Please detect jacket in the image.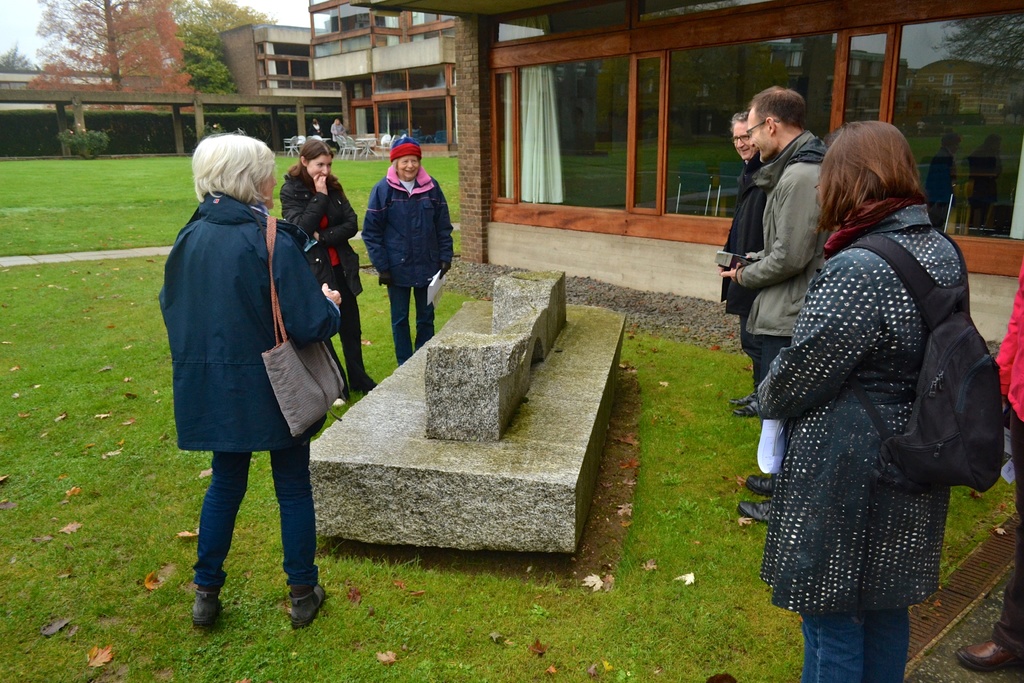
[x1=360, y1=158, x2=461, y2=288].
